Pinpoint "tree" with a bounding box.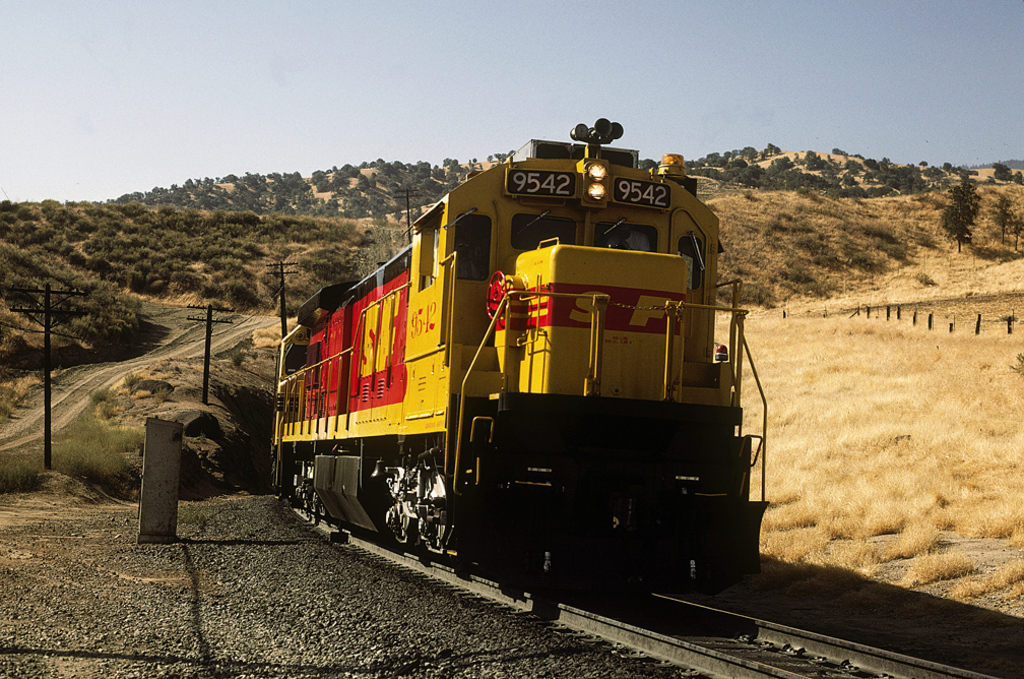
bbox=[955, 173, 982, 225].
